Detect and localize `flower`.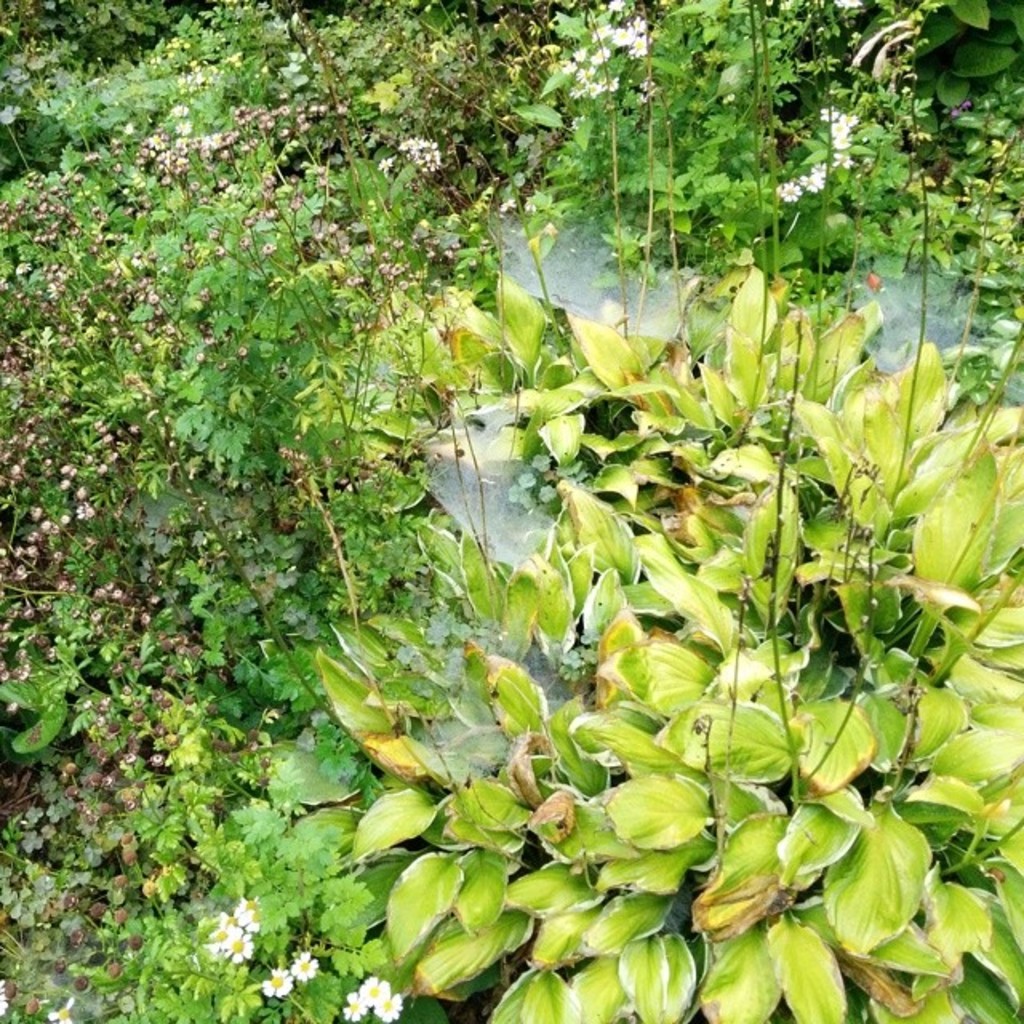
Localized at (x1=370, y1=992, x2=406, y2=1022).
